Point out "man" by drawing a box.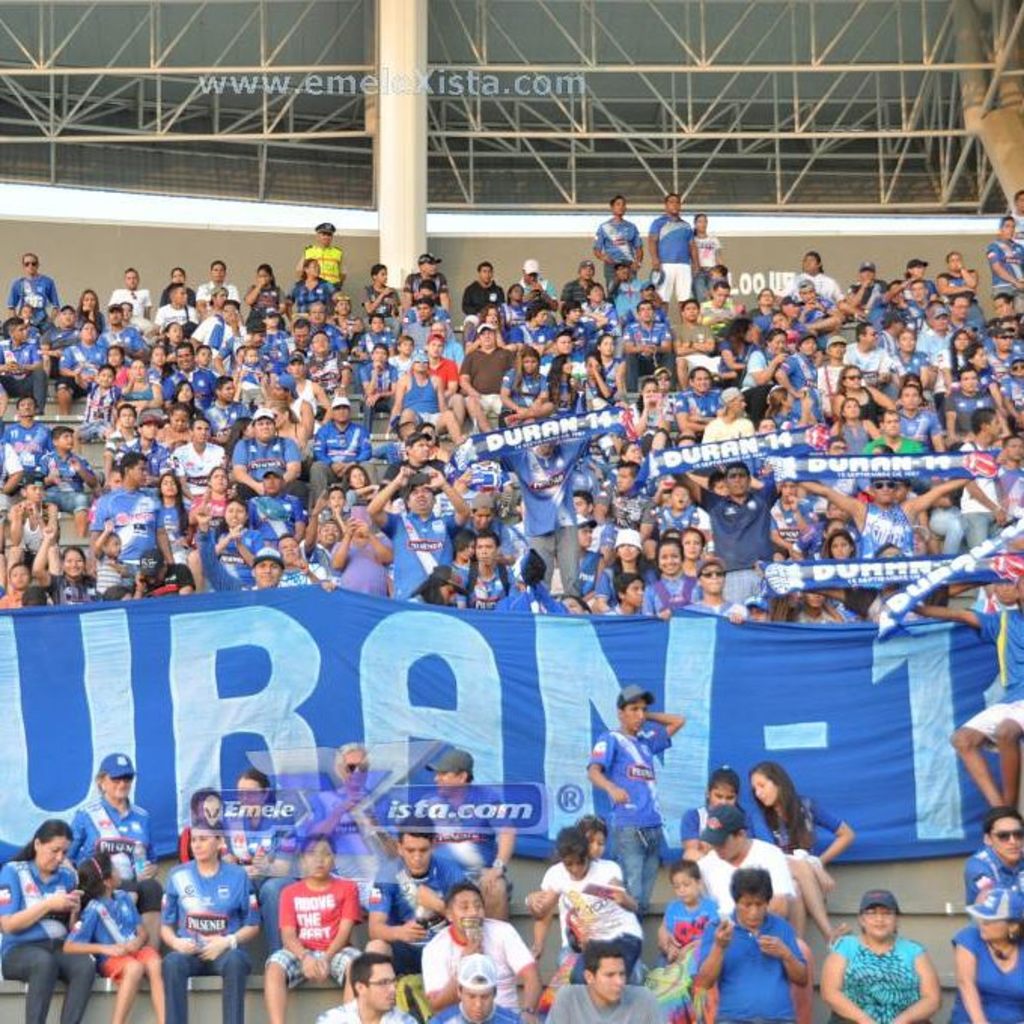
{"left": 542, "top": 943, "right": 673, "bottom": 1022}.
